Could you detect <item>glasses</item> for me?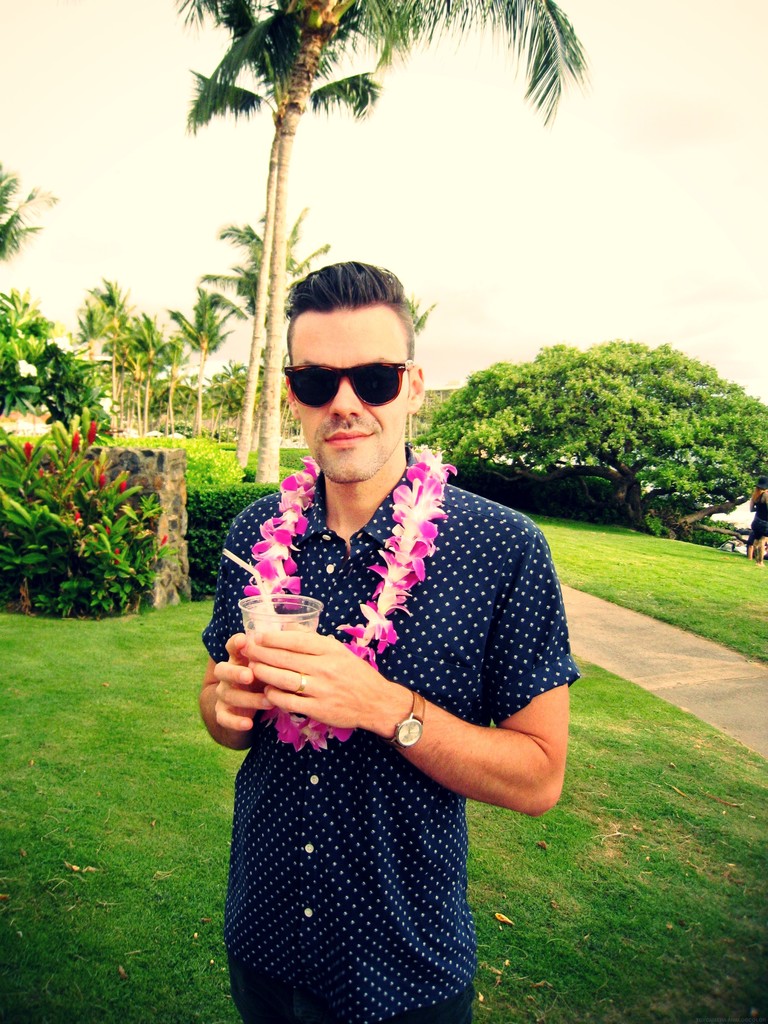
Detection result: {"left": 280, "top": 362, "right": 412, "bottom": 408}.
